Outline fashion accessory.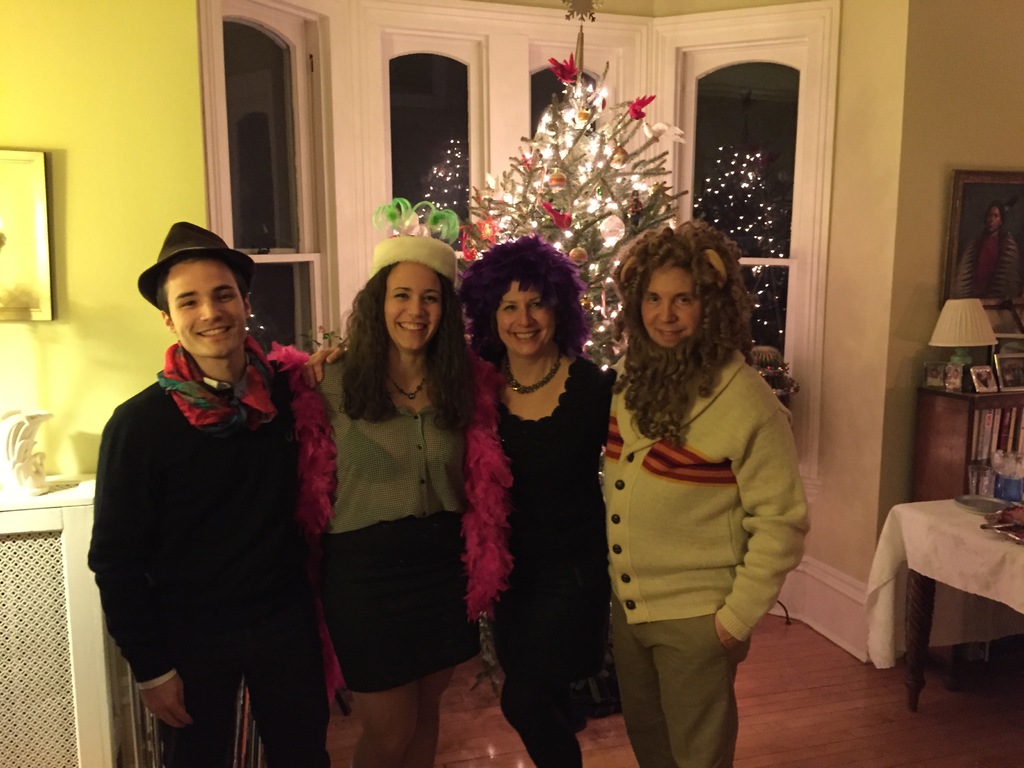
Outline: (x1=367, y1=193, x2=467, y2=275).
